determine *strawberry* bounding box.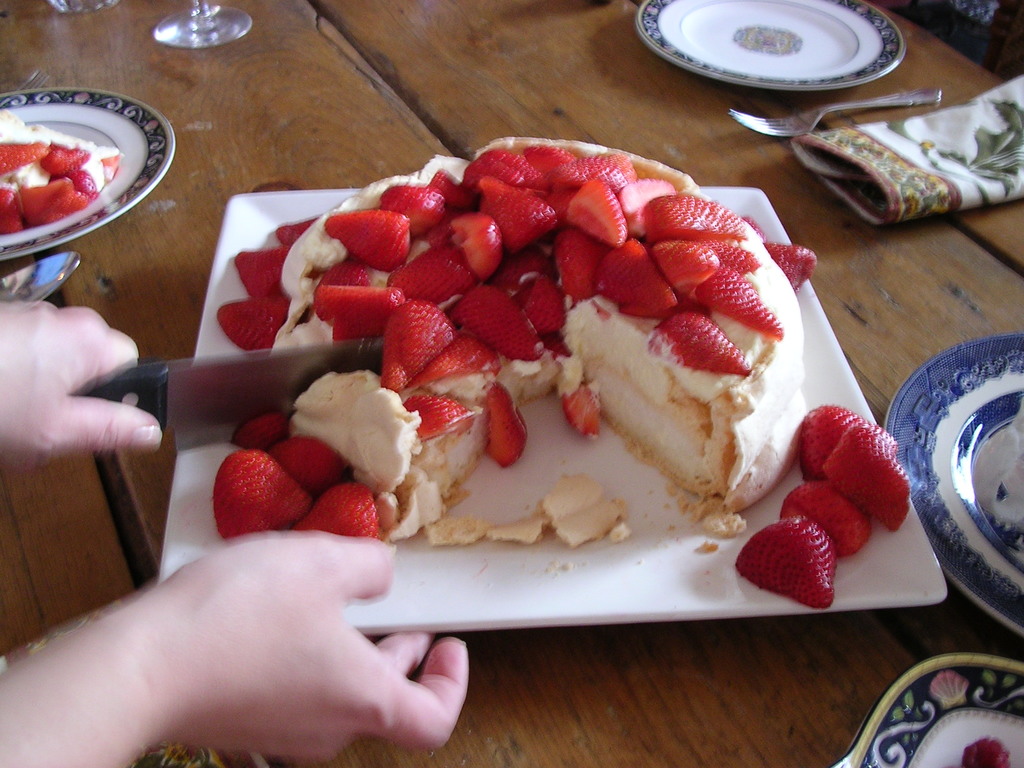
Determined: {"left": 559, "top": 379, "right": 601, "bottom": 444}.
